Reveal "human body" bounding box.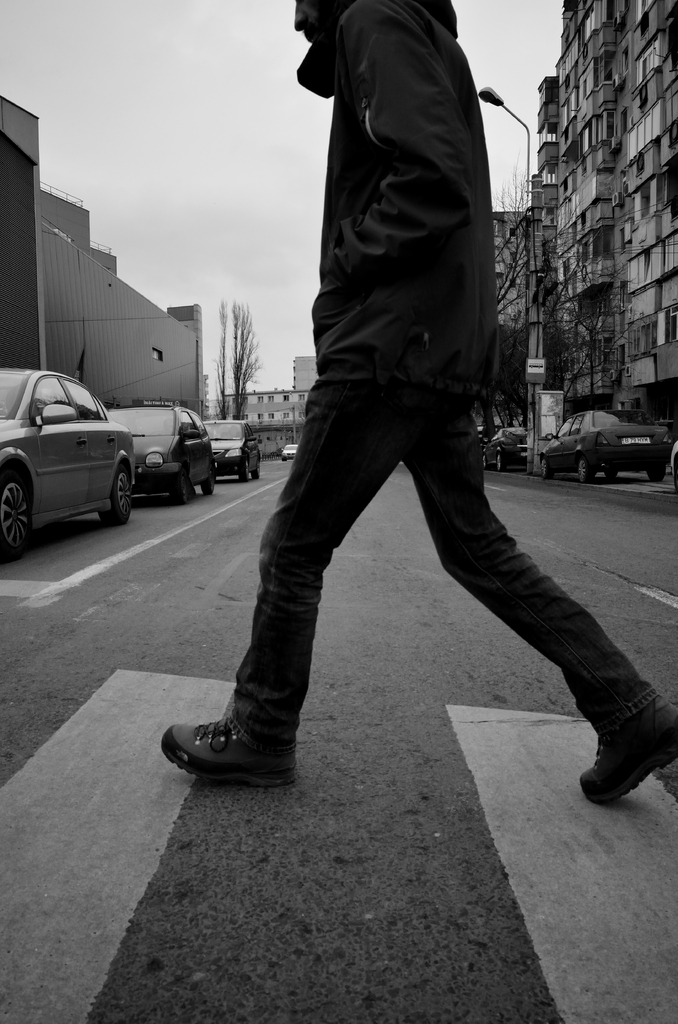
Revealed: [168,0,677,805].
